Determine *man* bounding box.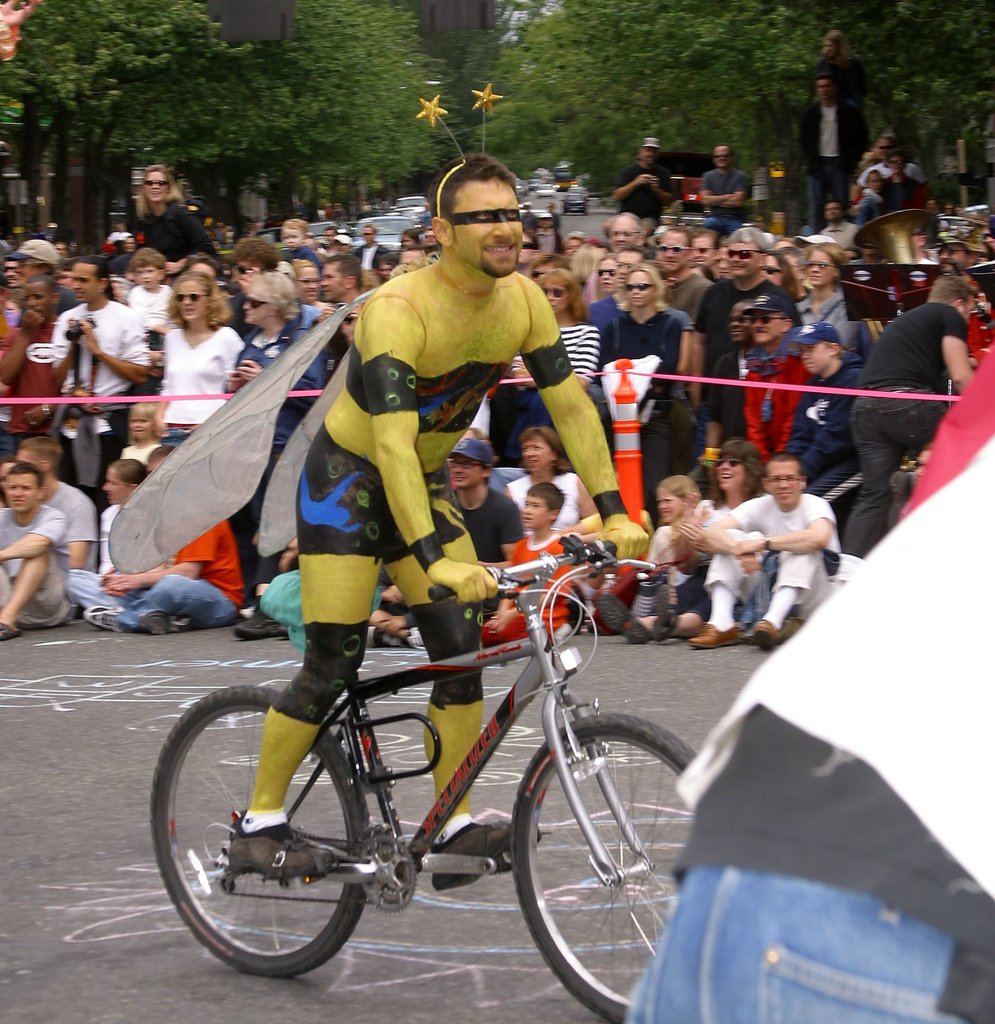
Determined: left=0, top=230, right=80, bottom=326.
